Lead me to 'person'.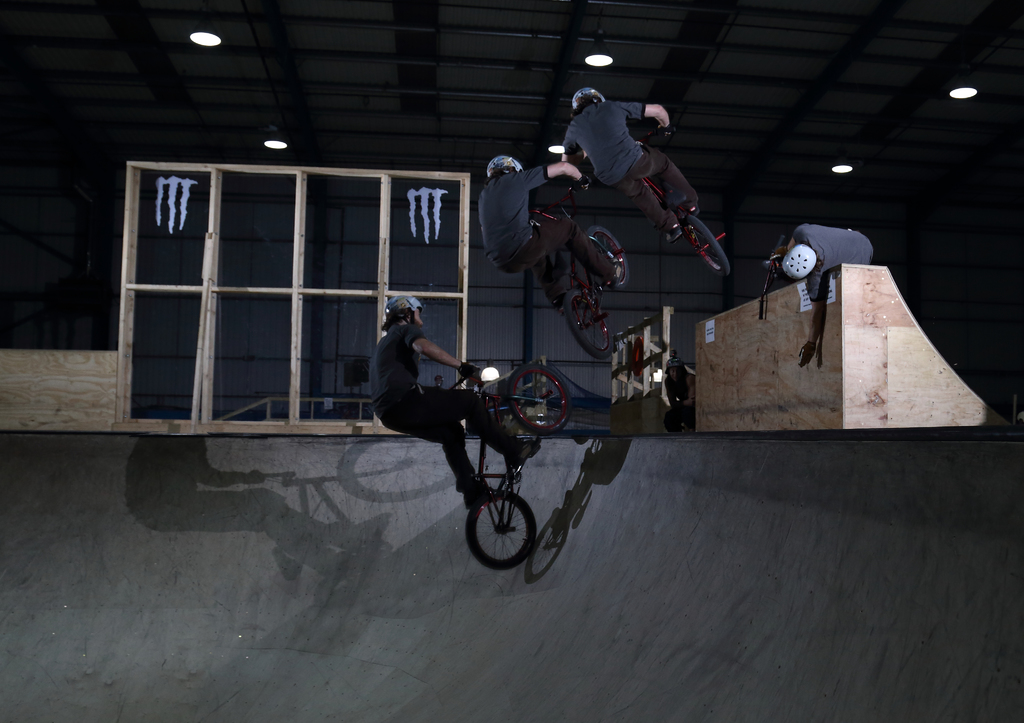
Lead to 364:290:547:505.
